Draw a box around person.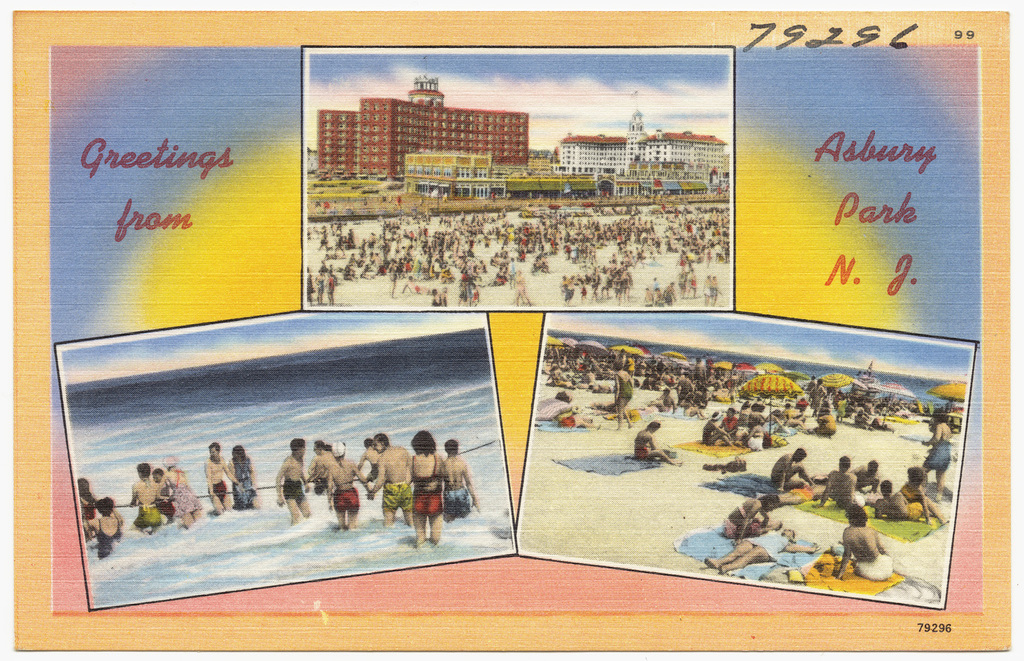
(left=277, top=438, right=311, bottom=525).
